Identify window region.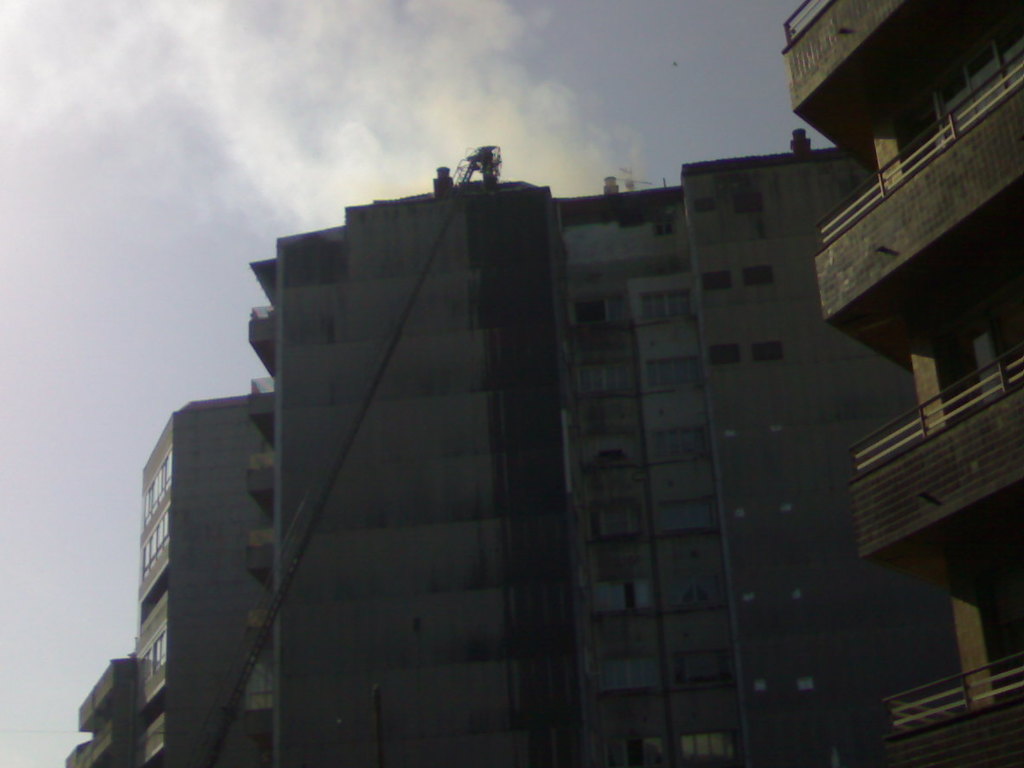
Region: Rect(733, 191, 762, 217).
